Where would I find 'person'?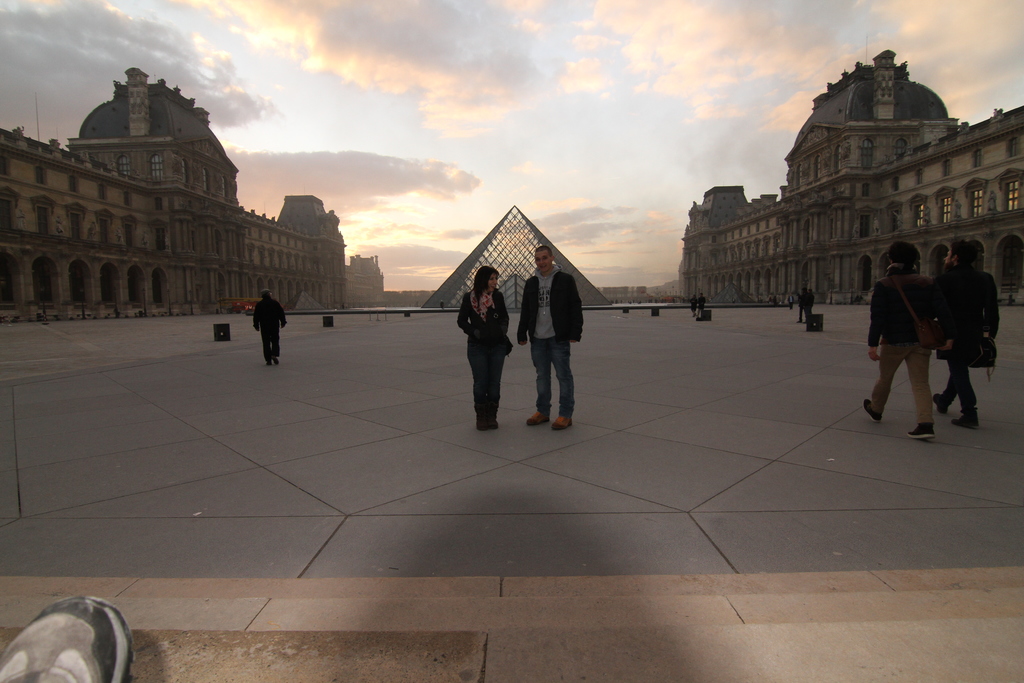
At 935/240/1000/429.
